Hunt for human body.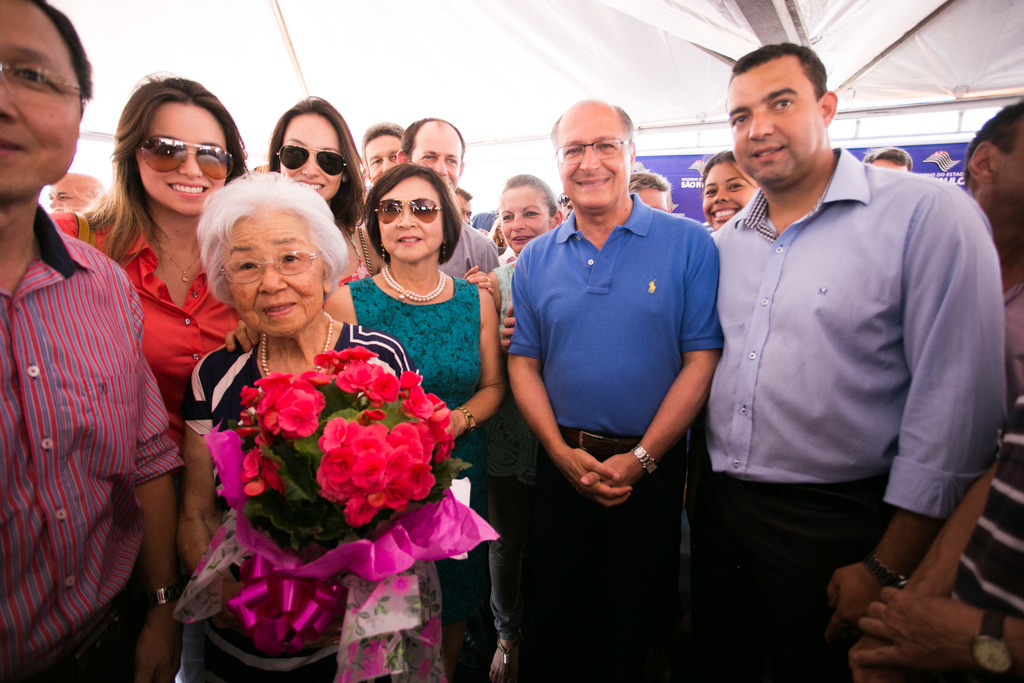
Hunted down at detection(468, 258, 525, 682).
